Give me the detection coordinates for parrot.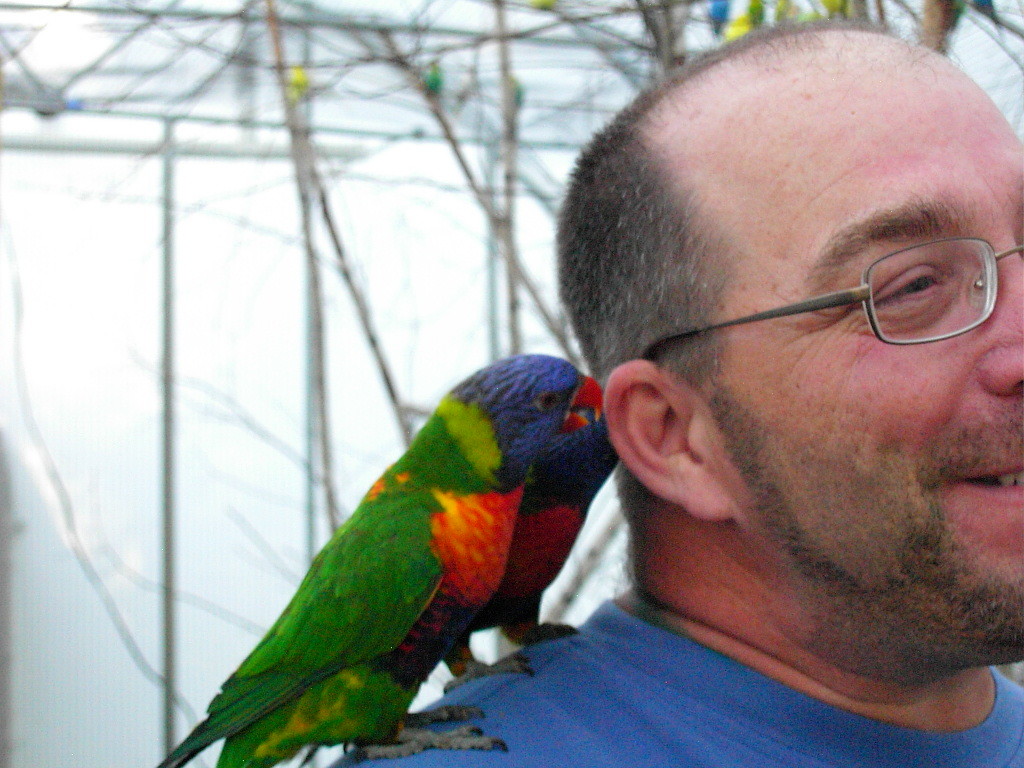
(left=532, top=0, right=570, bottom=14).
